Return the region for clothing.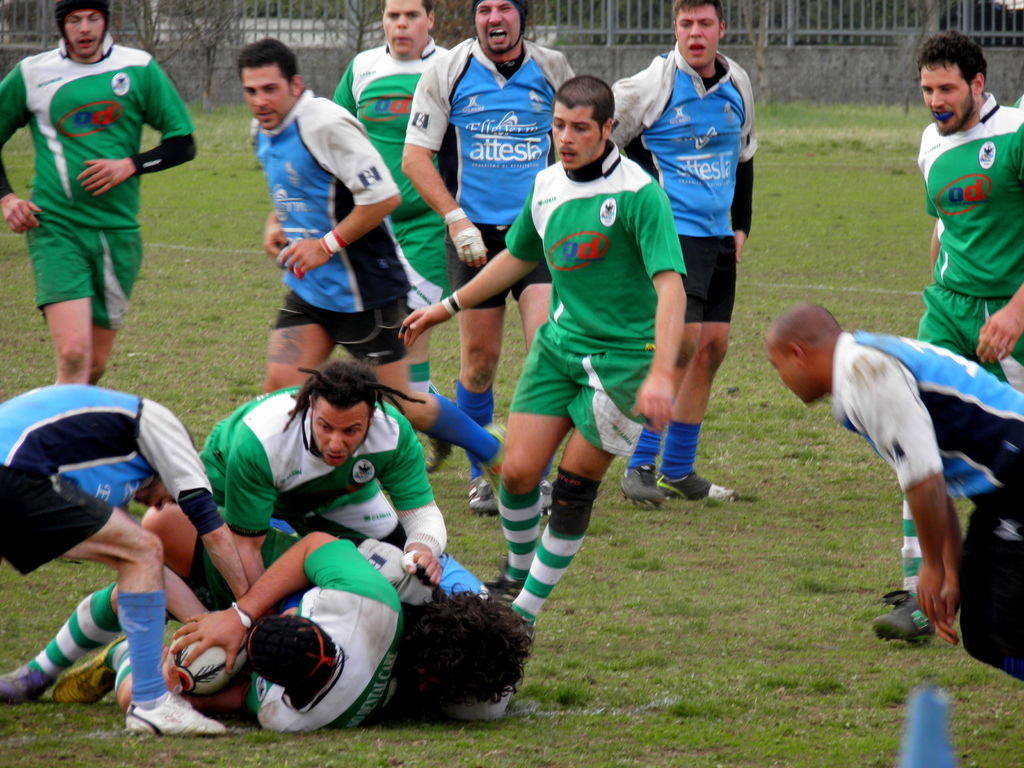
box(609, 38, 756, 321).
